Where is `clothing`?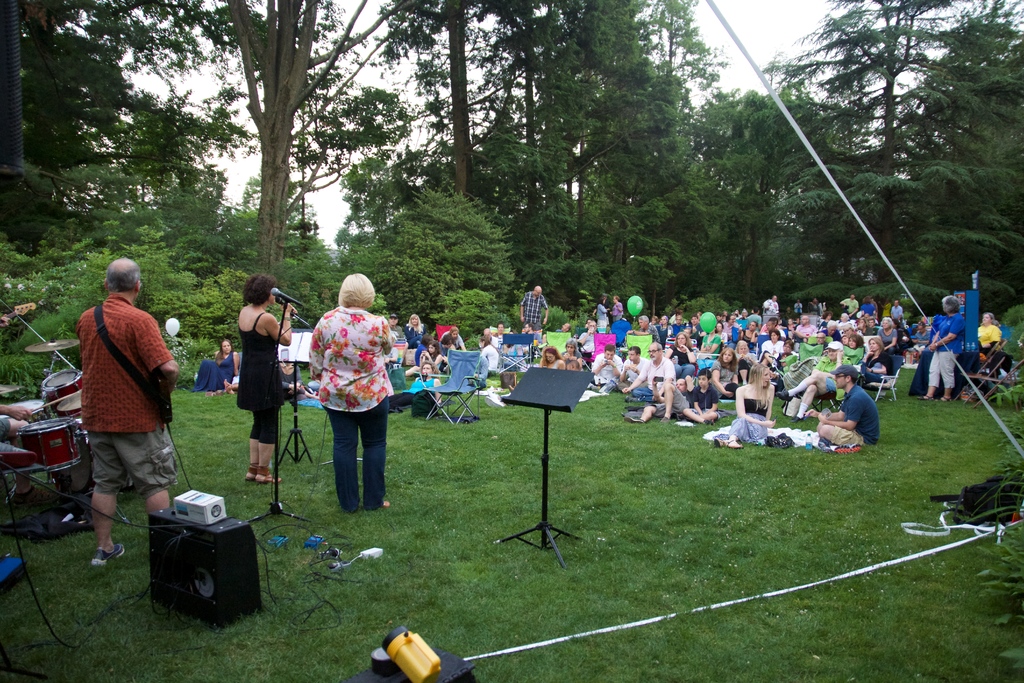
left=559, top=348, right=584, bottom=369.
